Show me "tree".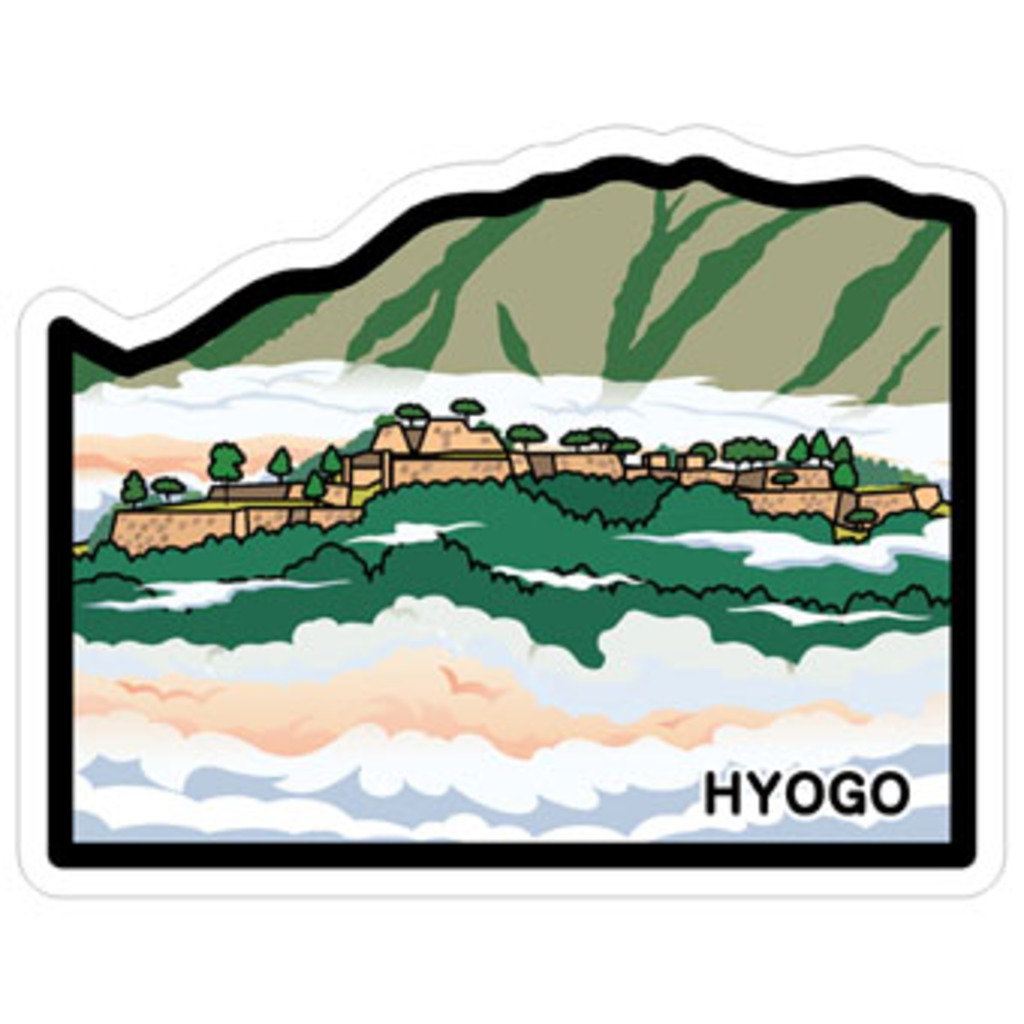
"tree" is here: bbox=[145, 473, 187, 497].
